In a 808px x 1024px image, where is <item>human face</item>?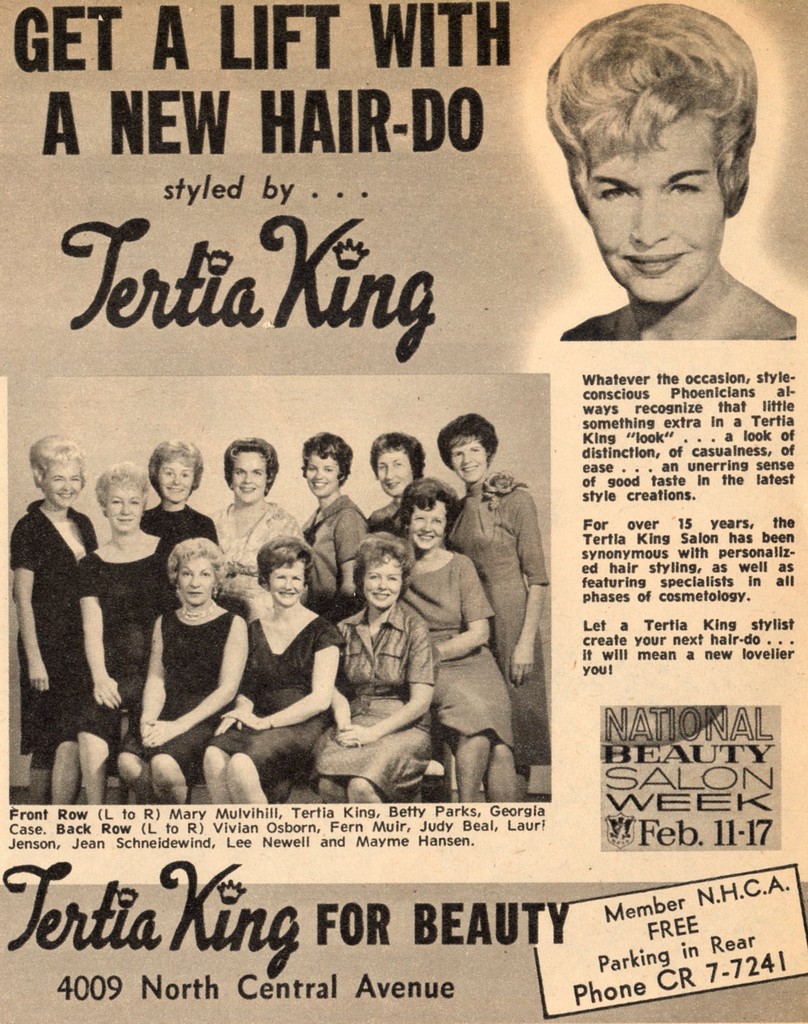
267/560/302/604.
